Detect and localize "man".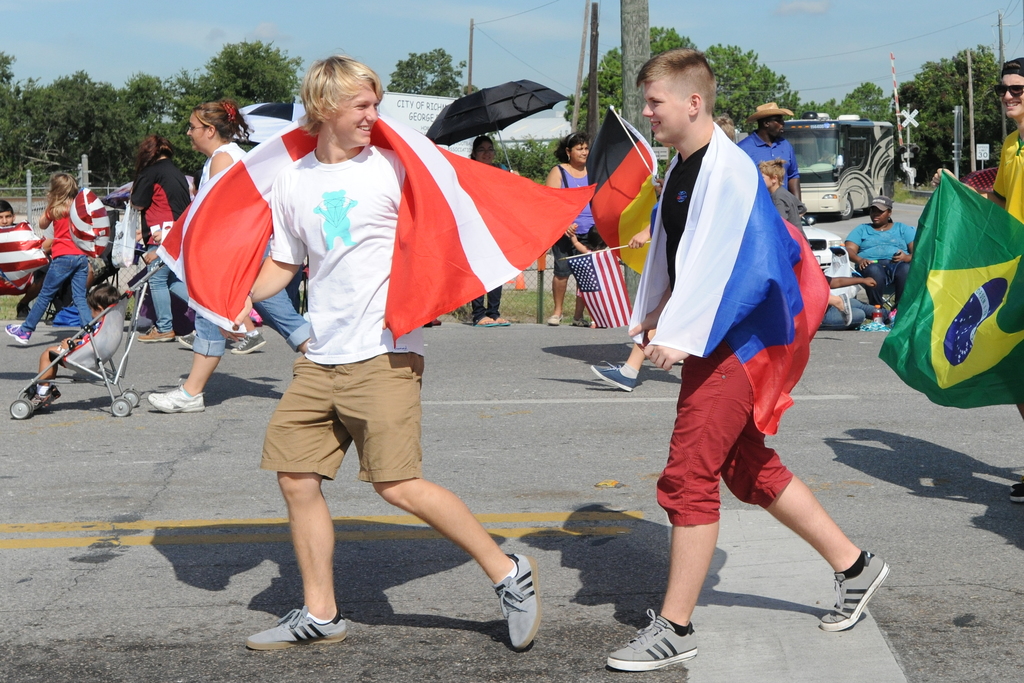
Localized at detection(932, 47, 1023, 511).
